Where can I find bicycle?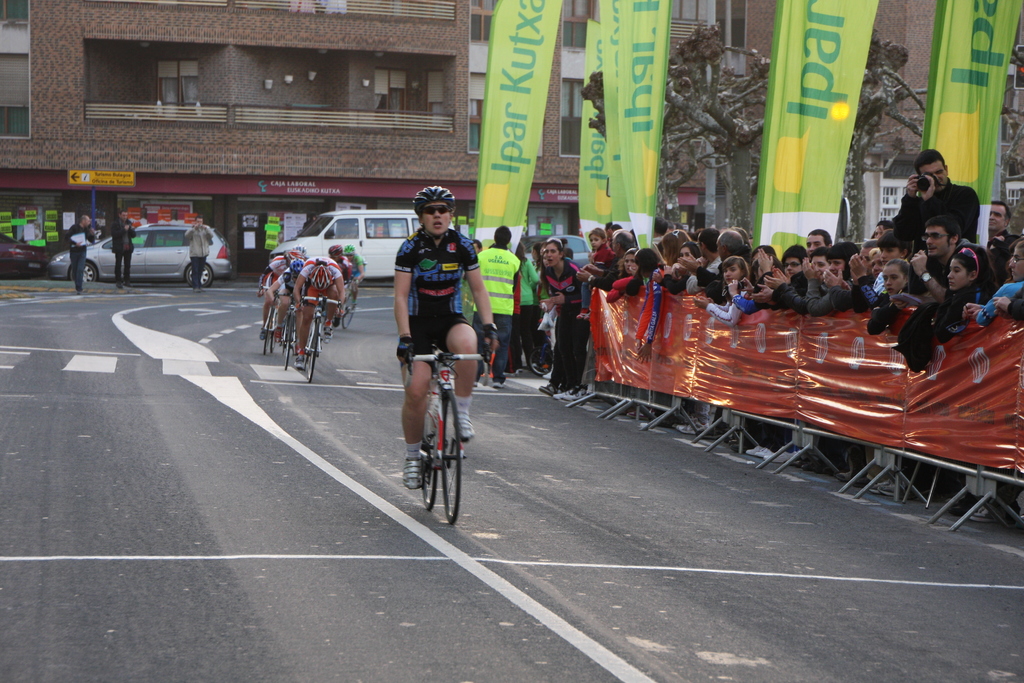
You can find it at <region>341, 284, 360, 333</region>.
